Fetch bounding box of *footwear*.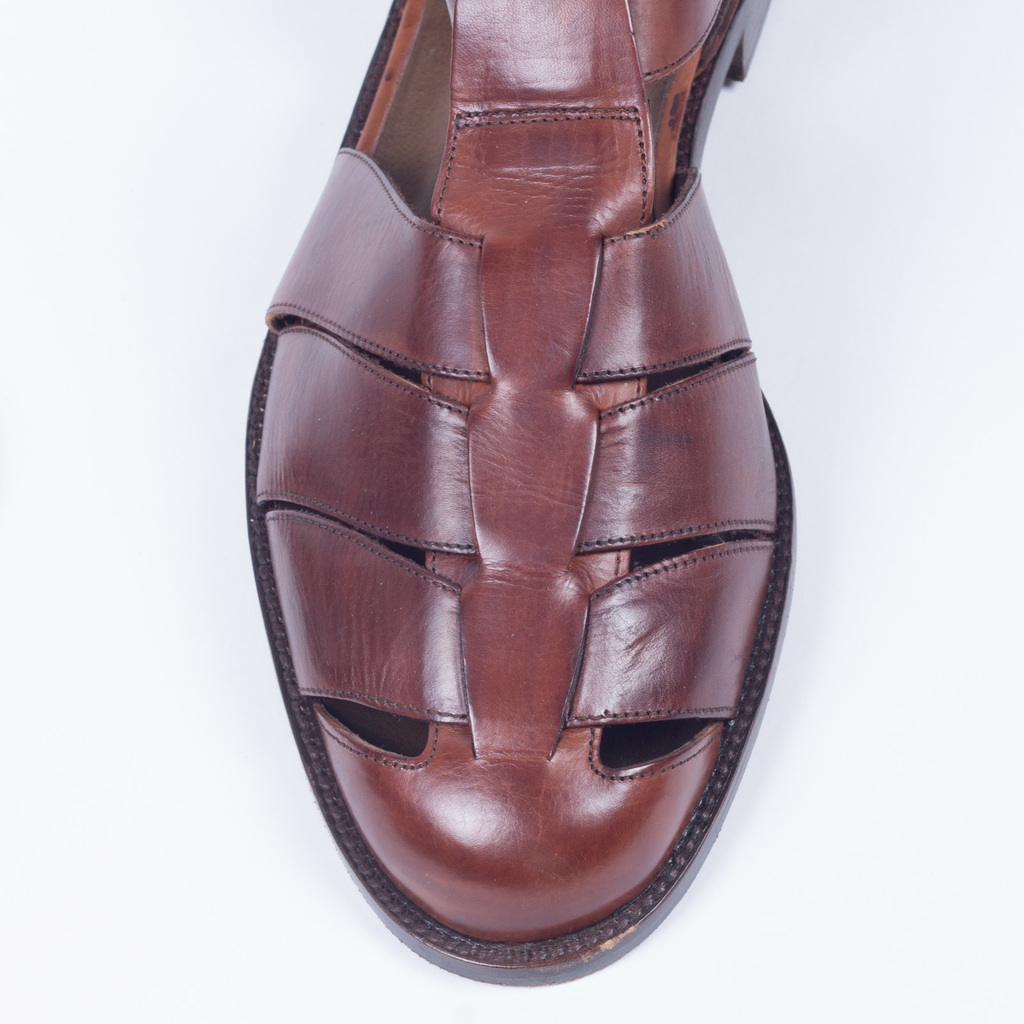
Bbox: pyautogui.locateOnScreen(266, 0, 804, 1000).
